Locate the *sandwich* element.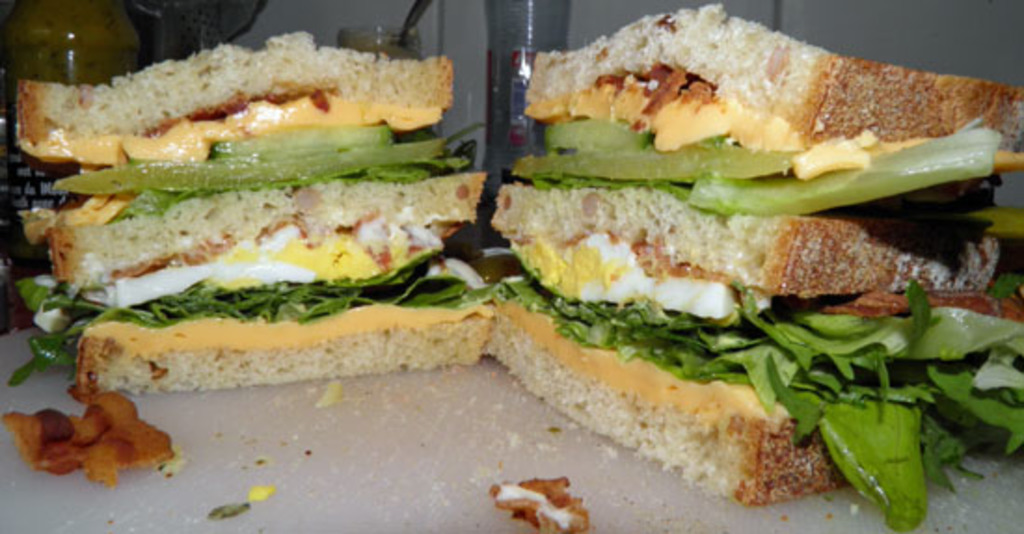
Element bbox: 486,0,1022,532.
